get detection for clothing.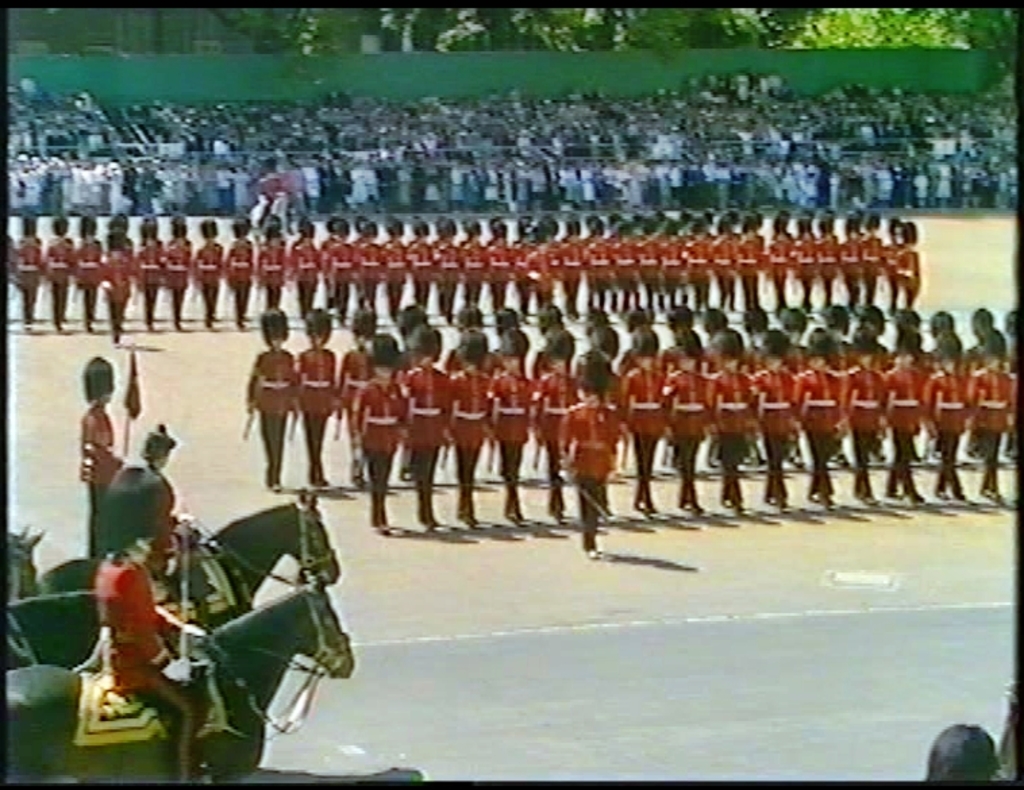
Detection: [898, 366, 928, 508].
